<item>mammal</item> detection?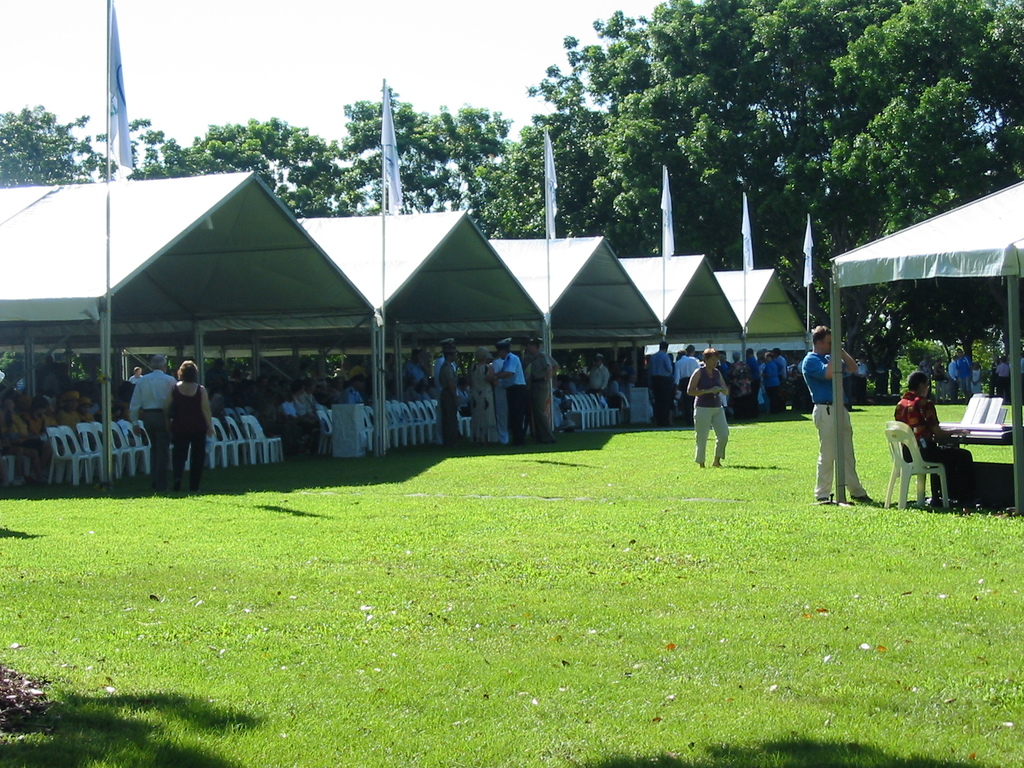
bbox(778, 351, 787, 412)
